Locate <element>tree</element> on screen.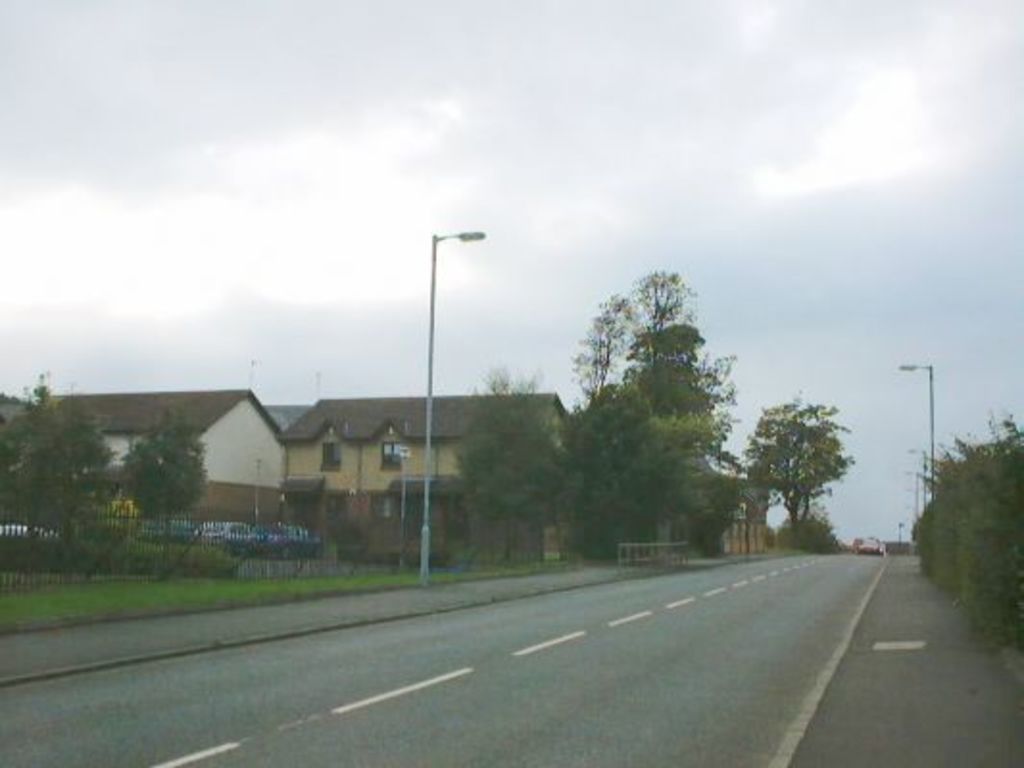
On screen at {"left": 561, "top": 265, "right": 711, "bottom": 584}.
